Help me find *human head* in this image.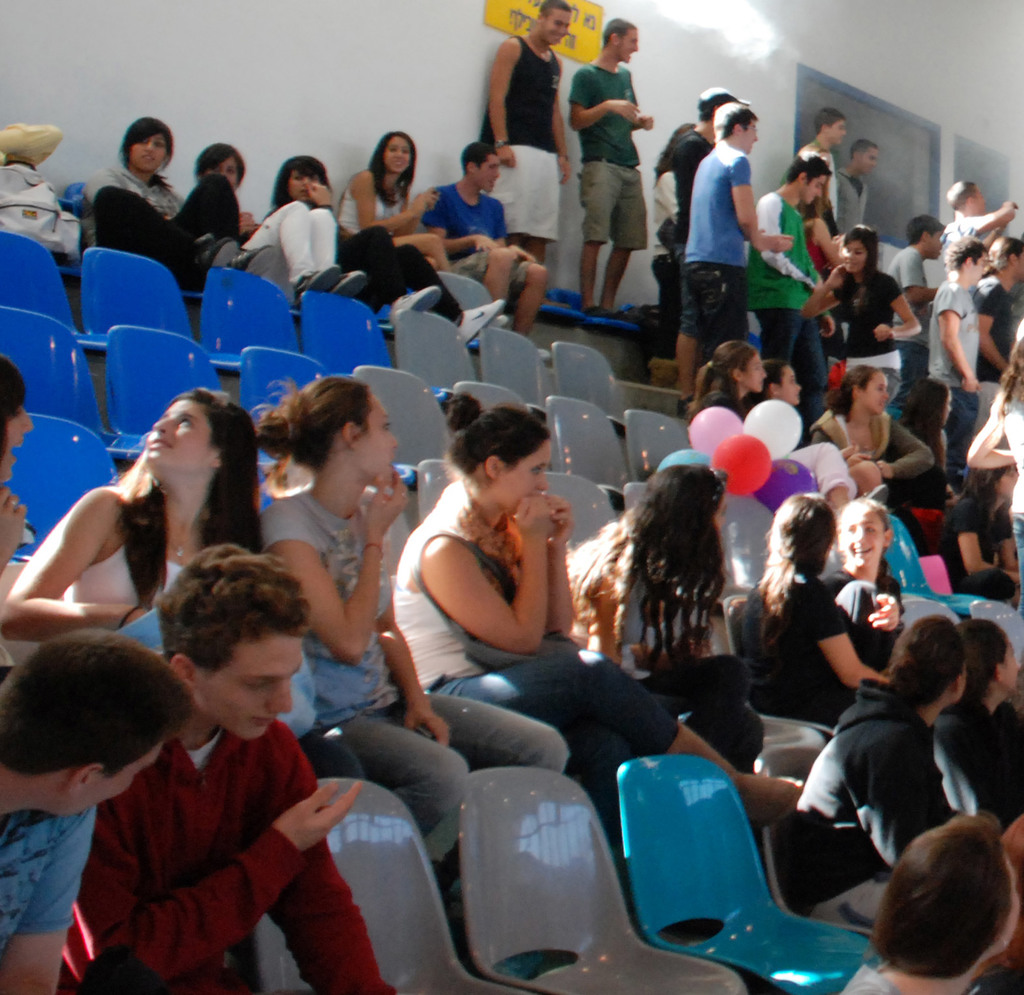
Found it: x1=652, y1=462, x2=727, y2=535.
